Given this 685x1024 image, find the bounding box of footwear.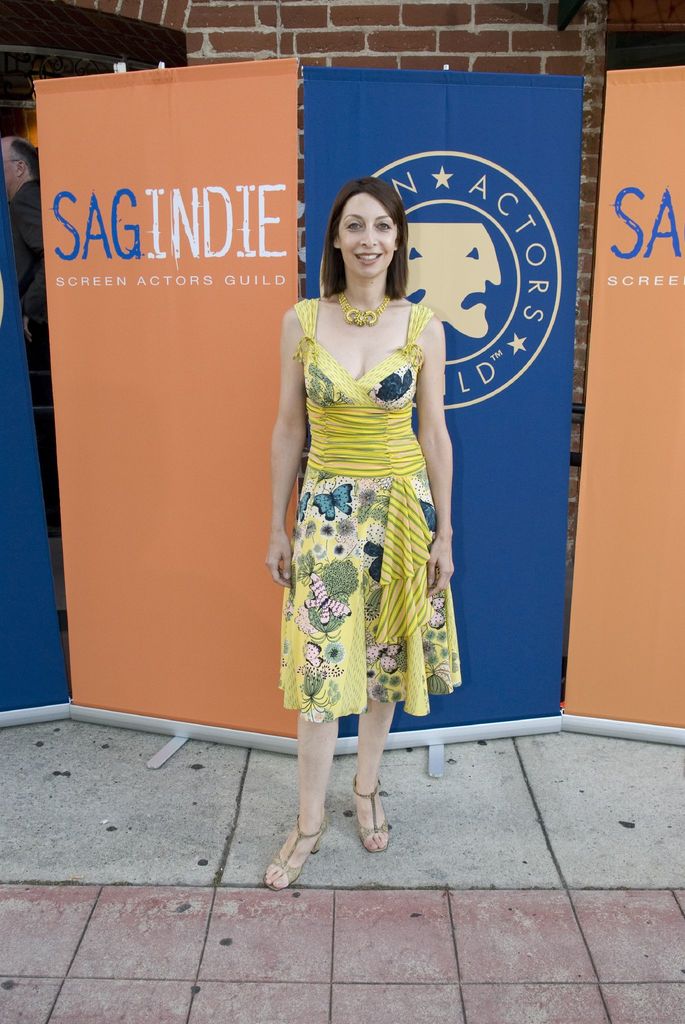
region(351, 777, 388, 851).
